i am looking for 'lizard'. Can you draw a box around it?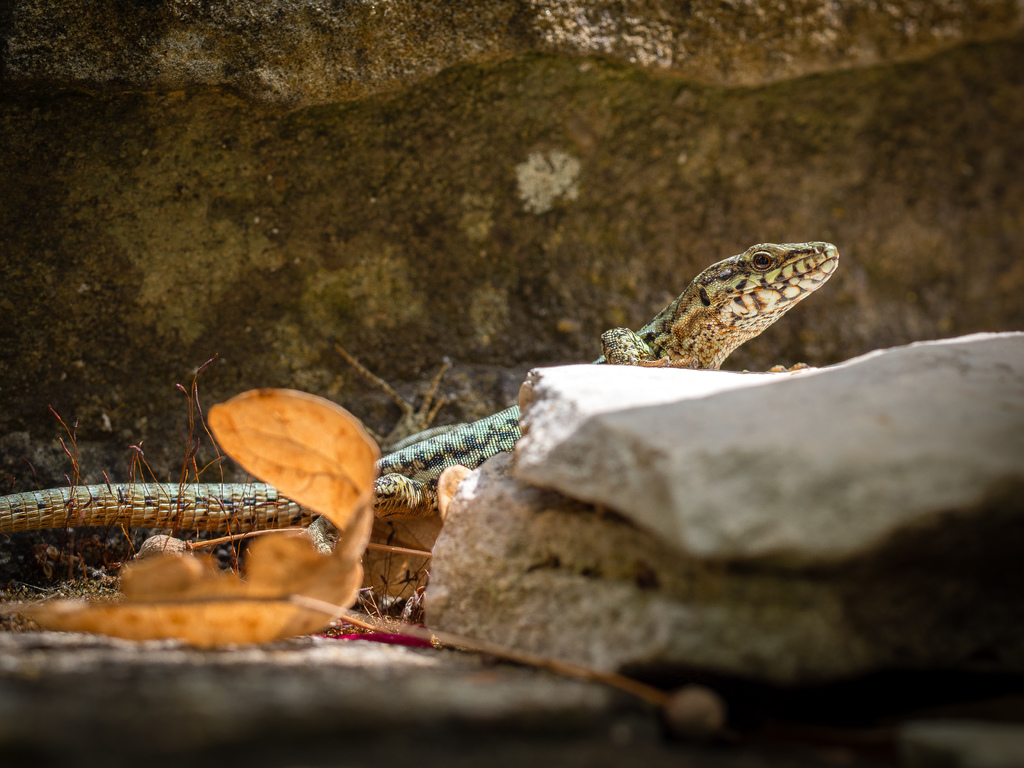
Sure, the bounding box is bbox=(4, 248, 835, 596).
